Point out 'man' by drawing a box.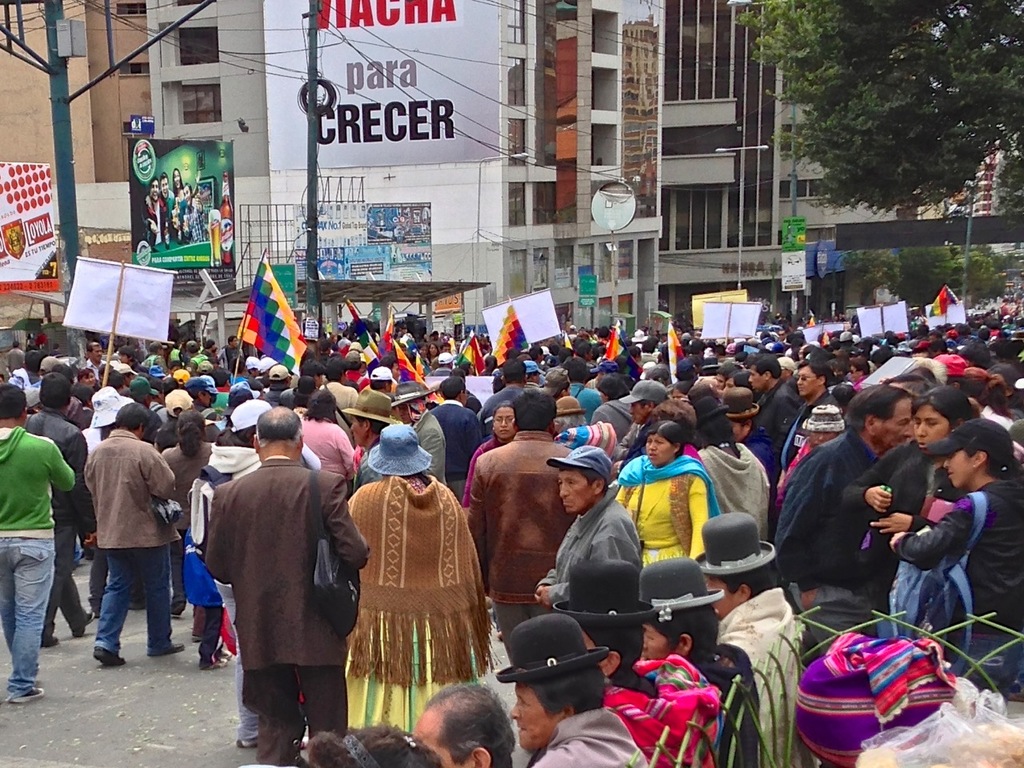
locate(432, 381, 486, 510).
